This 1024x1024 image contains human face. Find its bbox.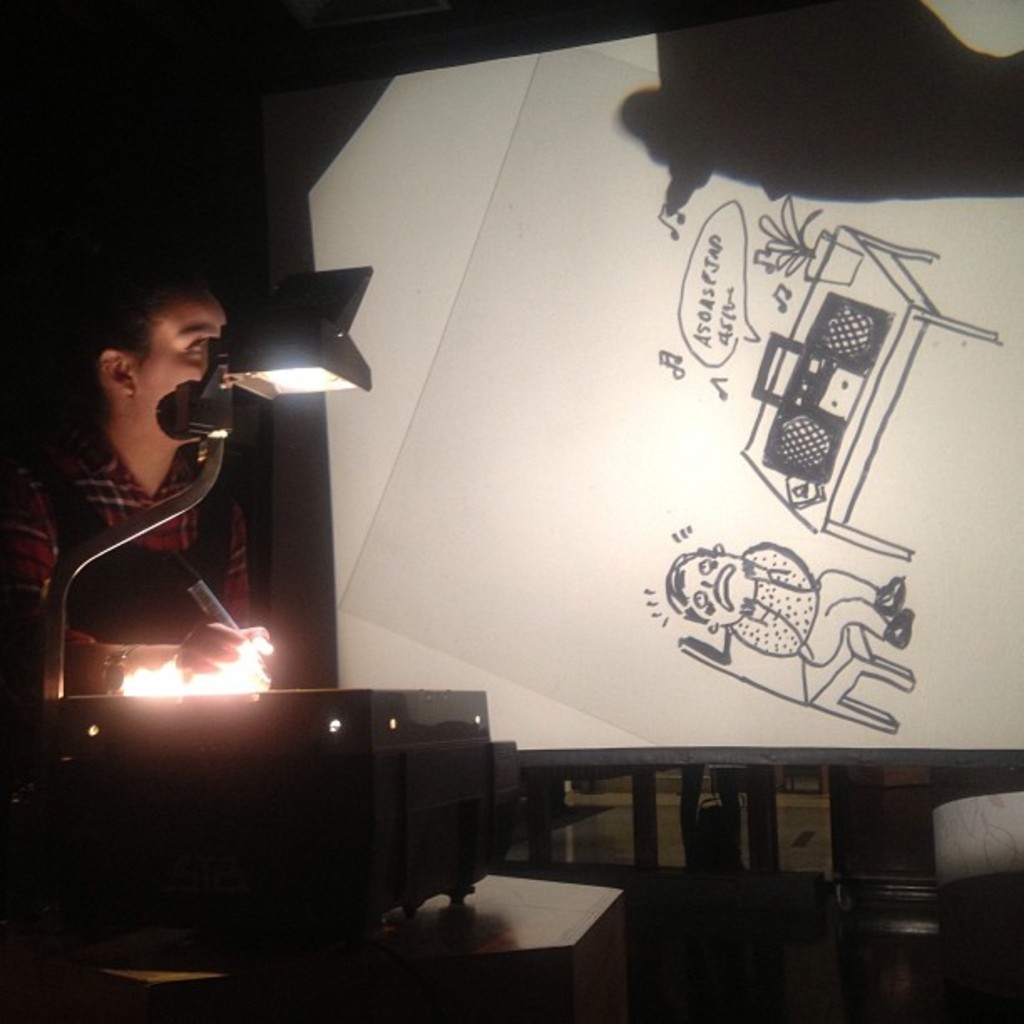
BBox(131, 300, 231, 447).
